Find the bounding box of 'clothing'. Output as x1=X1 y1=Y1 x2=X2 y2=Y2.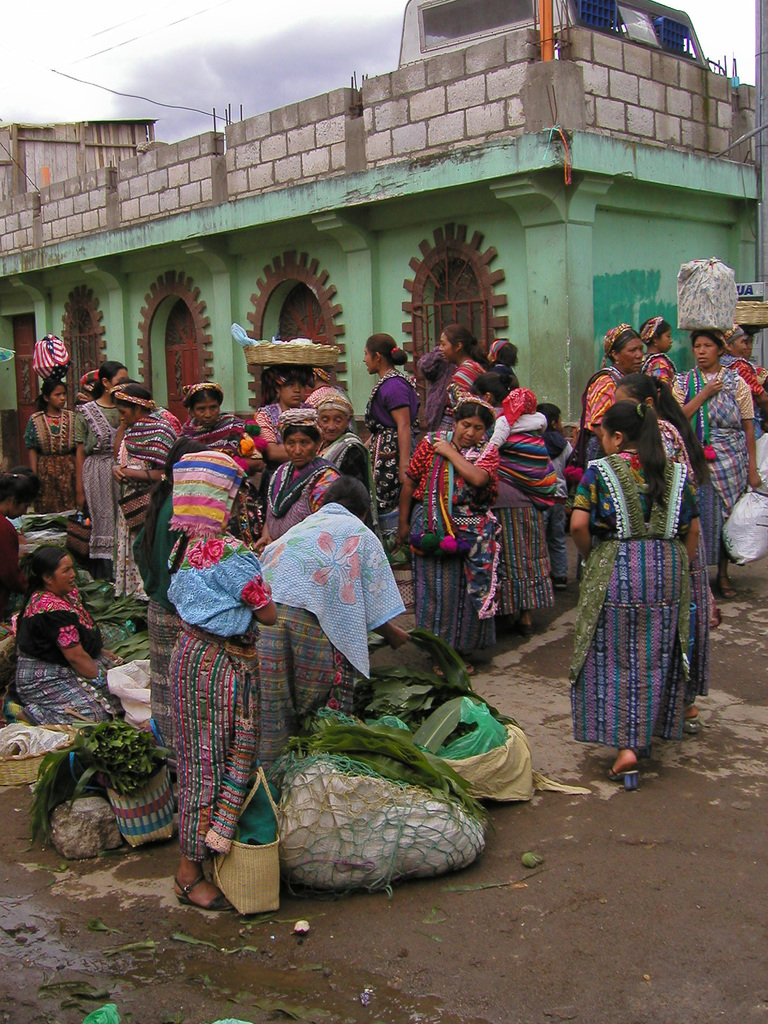
x1=166 y1=416 x2=261 y2=542.
